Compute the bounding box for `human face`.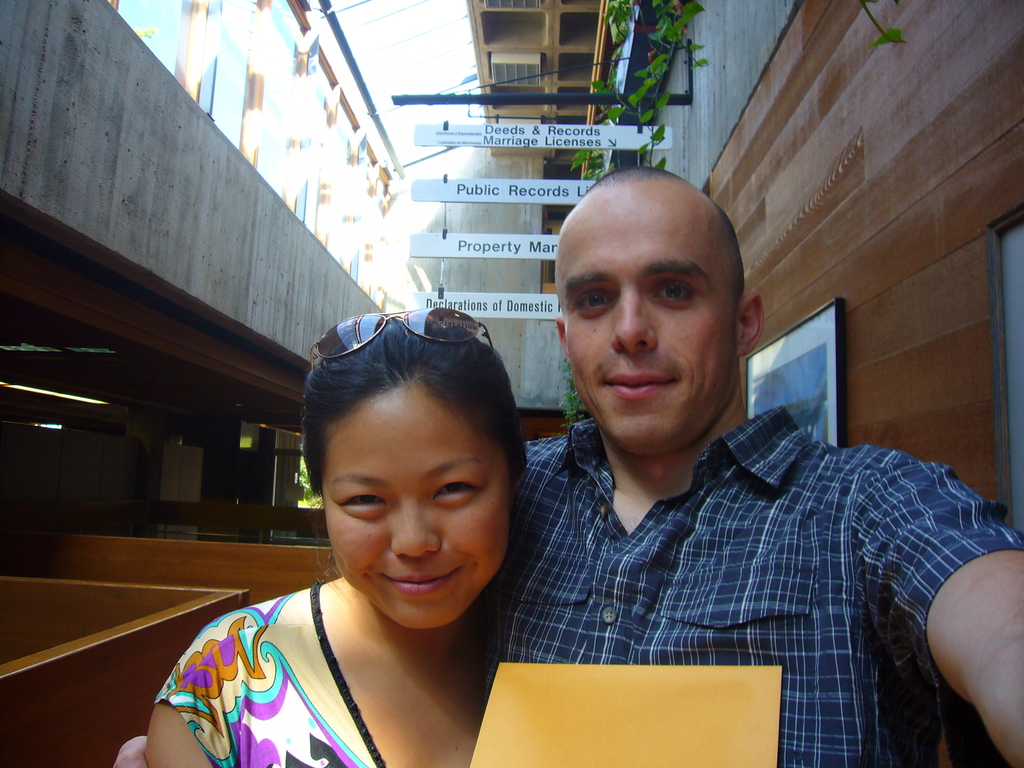
[324, 388, 509, 630].
